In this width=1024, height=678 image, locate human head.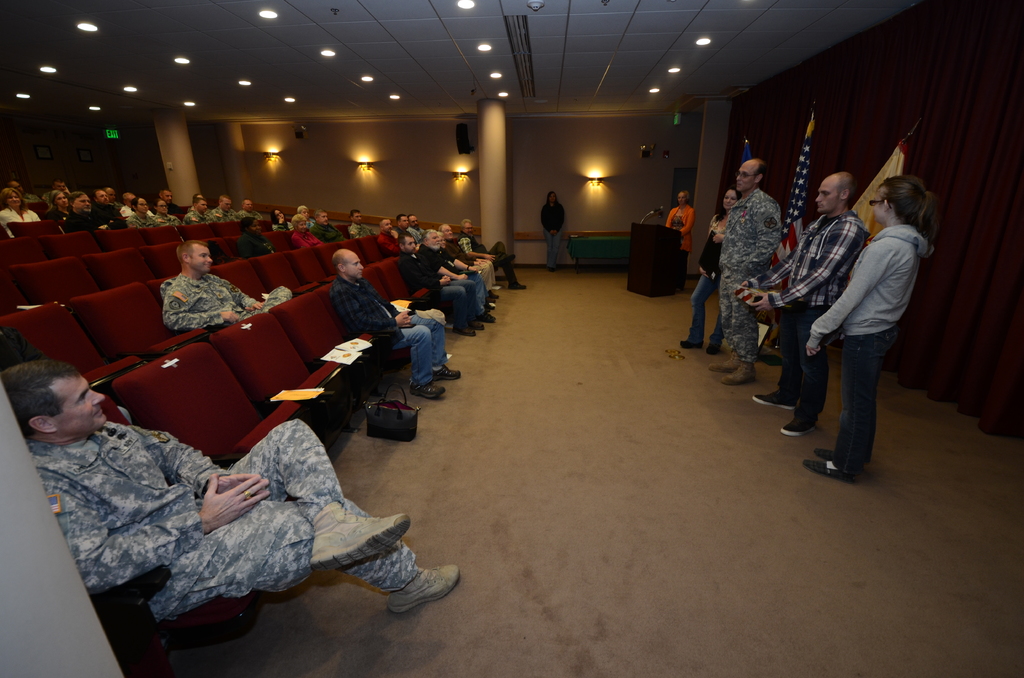
Bounding box: l=107, t=185, r=114, b=201.
